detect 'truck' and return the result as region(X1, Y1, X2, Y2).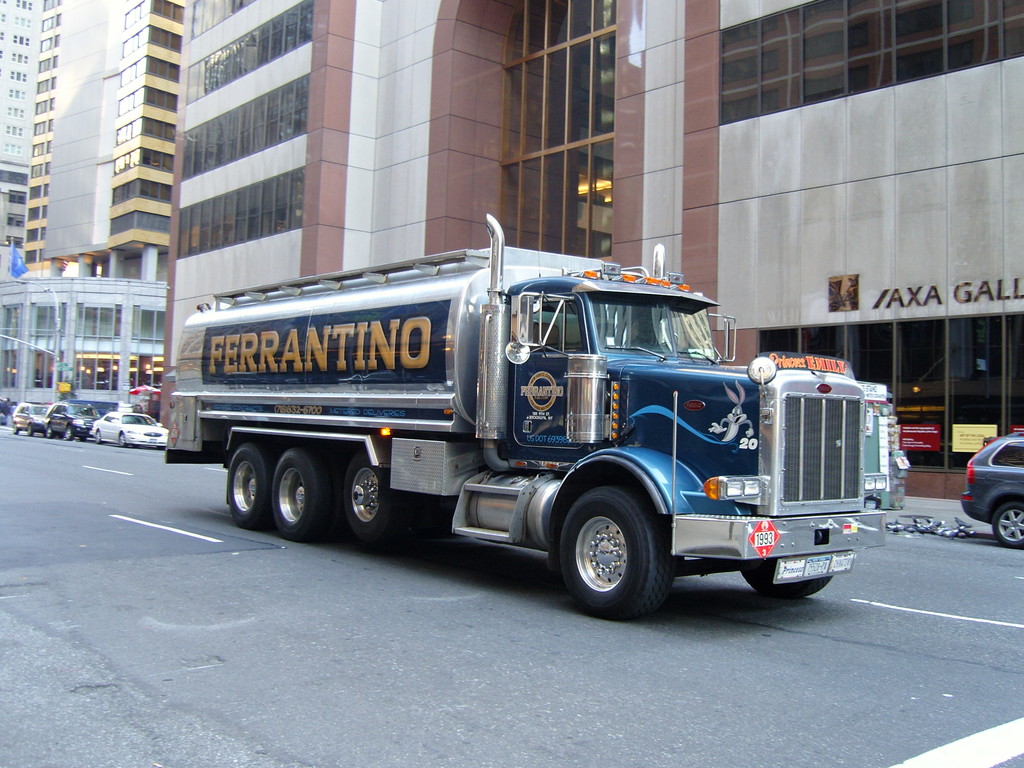
region(166, 239, 886, 617).
